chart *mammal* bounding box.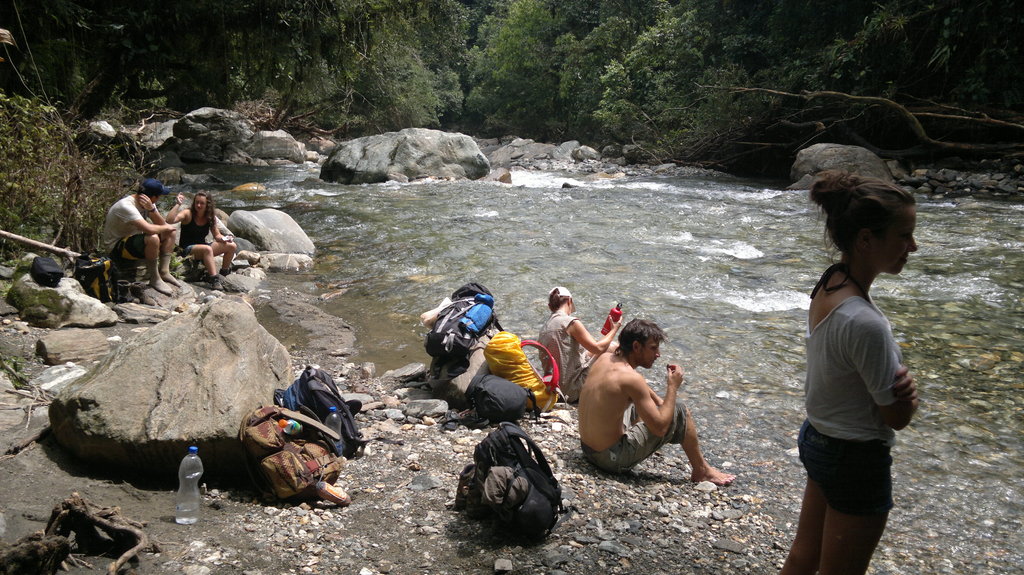
Charted: bbox(578, 319, 737, 485).
